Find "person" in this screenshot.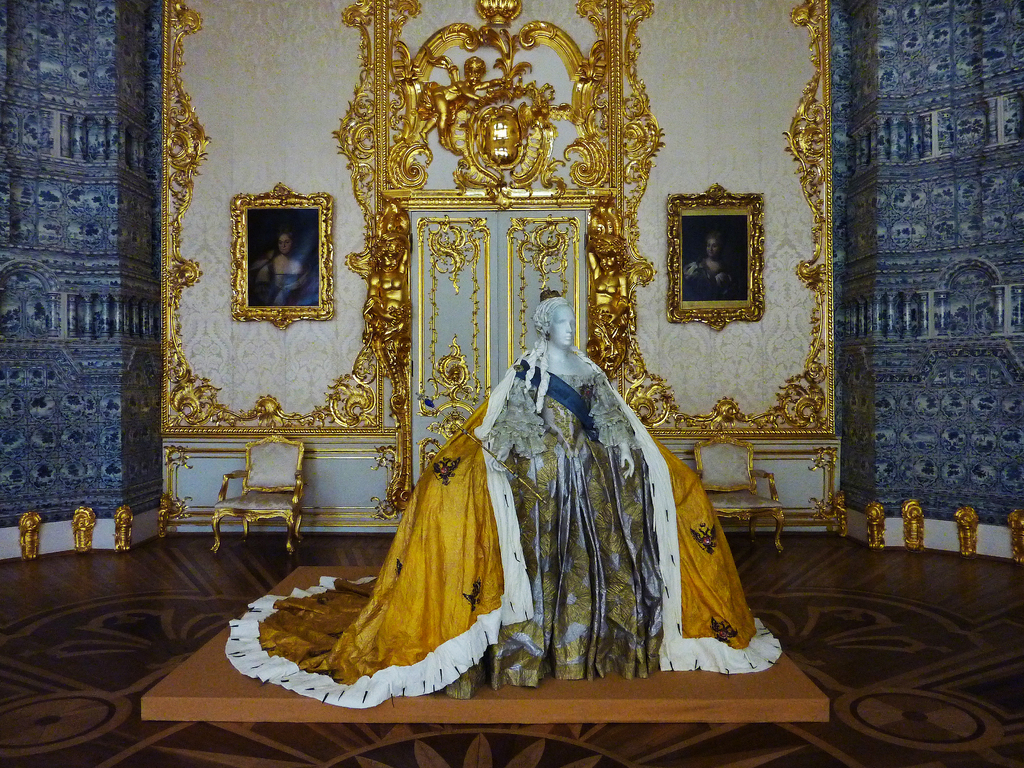
The bounding box for "person" is bbox=[367, 234, 407, 340].
